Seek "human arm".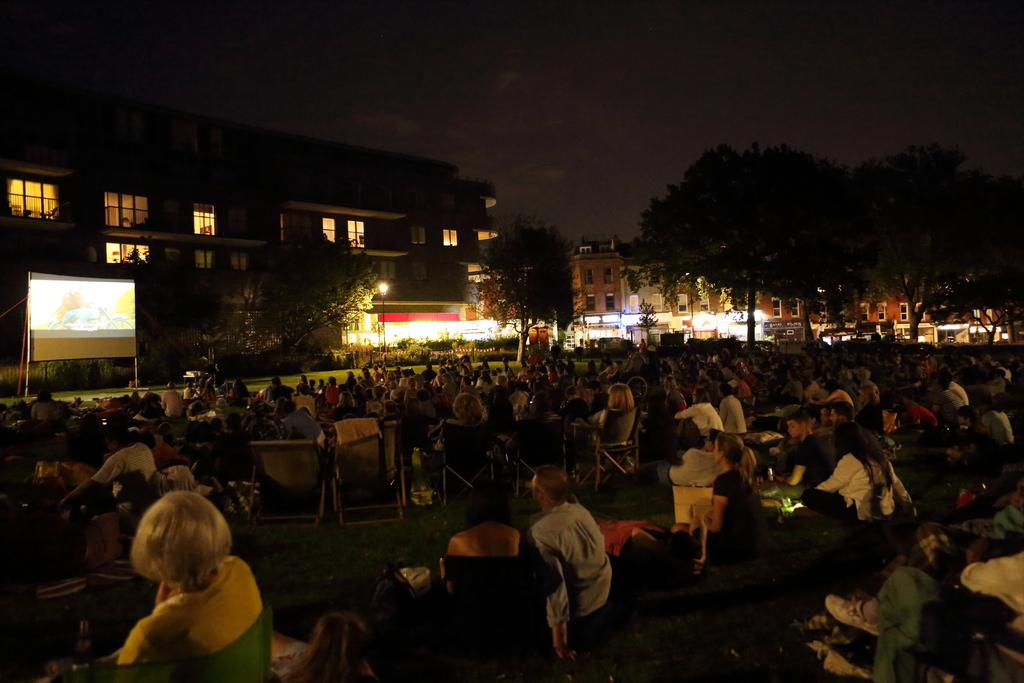
rect(673, 406, 698, 421).
